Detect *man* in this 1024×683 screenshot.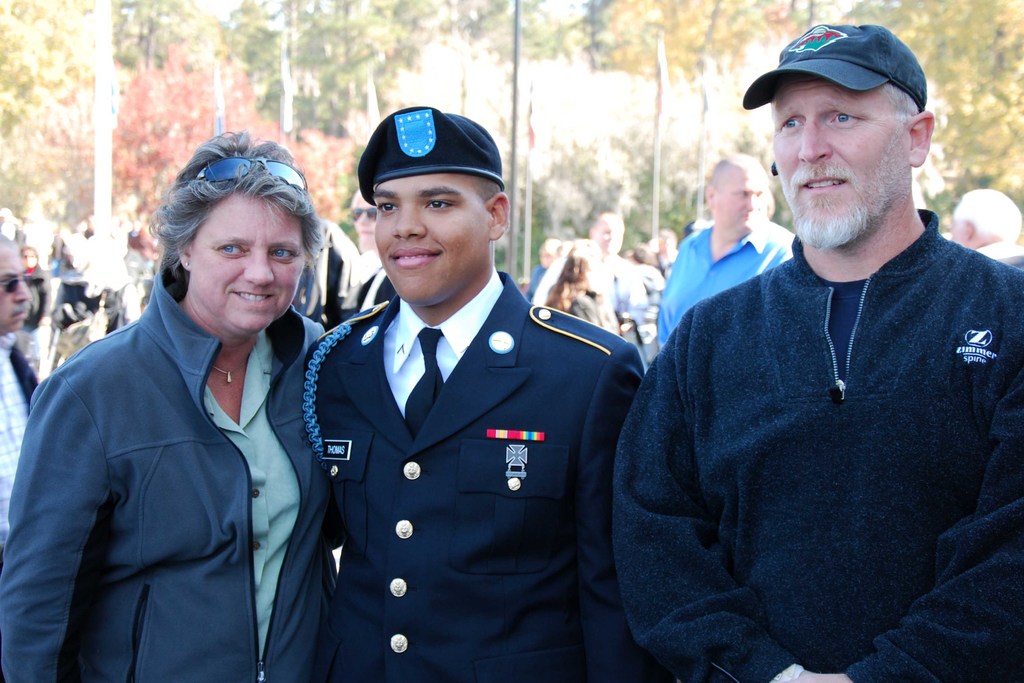
Detection: x1=0 y1=232 x2=39 y2=539.
